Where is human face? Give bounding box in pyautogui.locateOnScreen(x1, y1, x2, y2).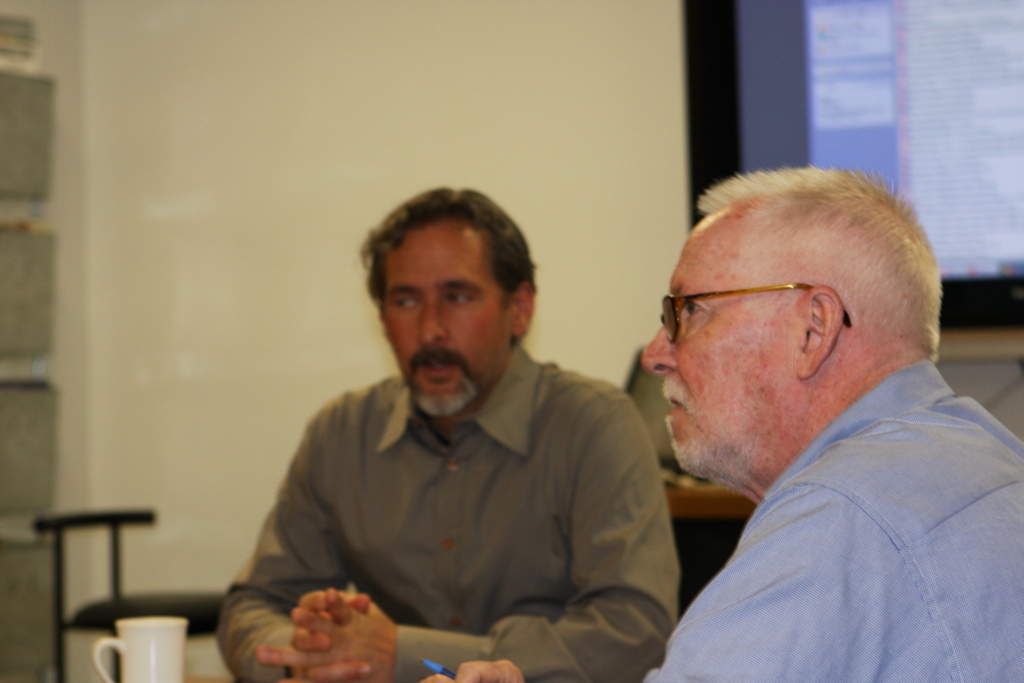
pyautogui.locateOnScreen(642, 226, 799, 470).
